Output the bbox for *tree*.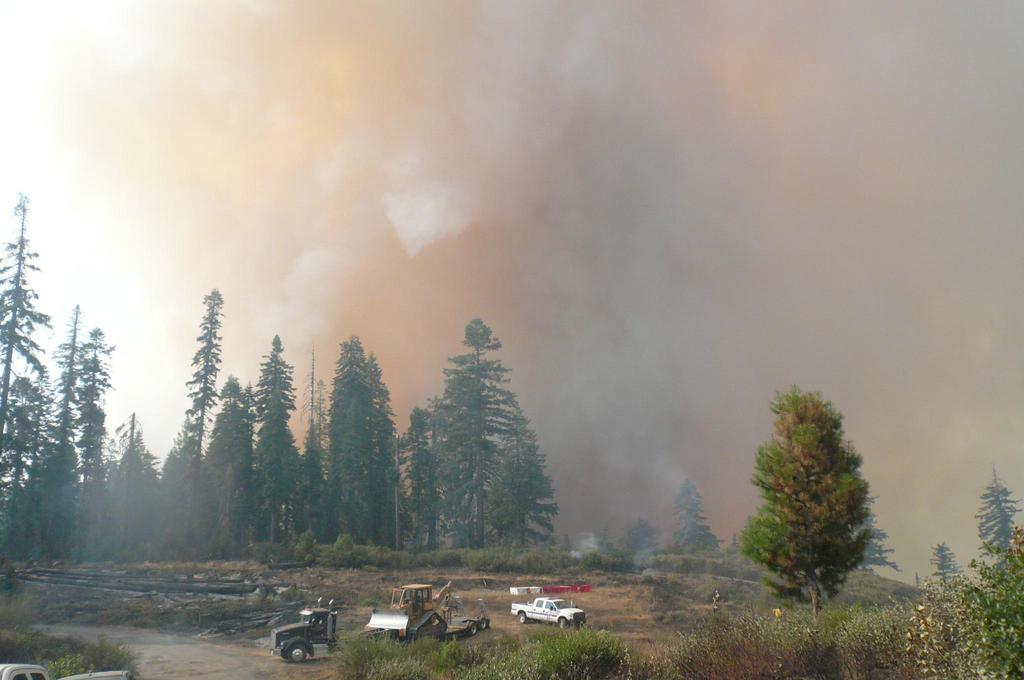
bbox=[975, 464, 1023, 555].
